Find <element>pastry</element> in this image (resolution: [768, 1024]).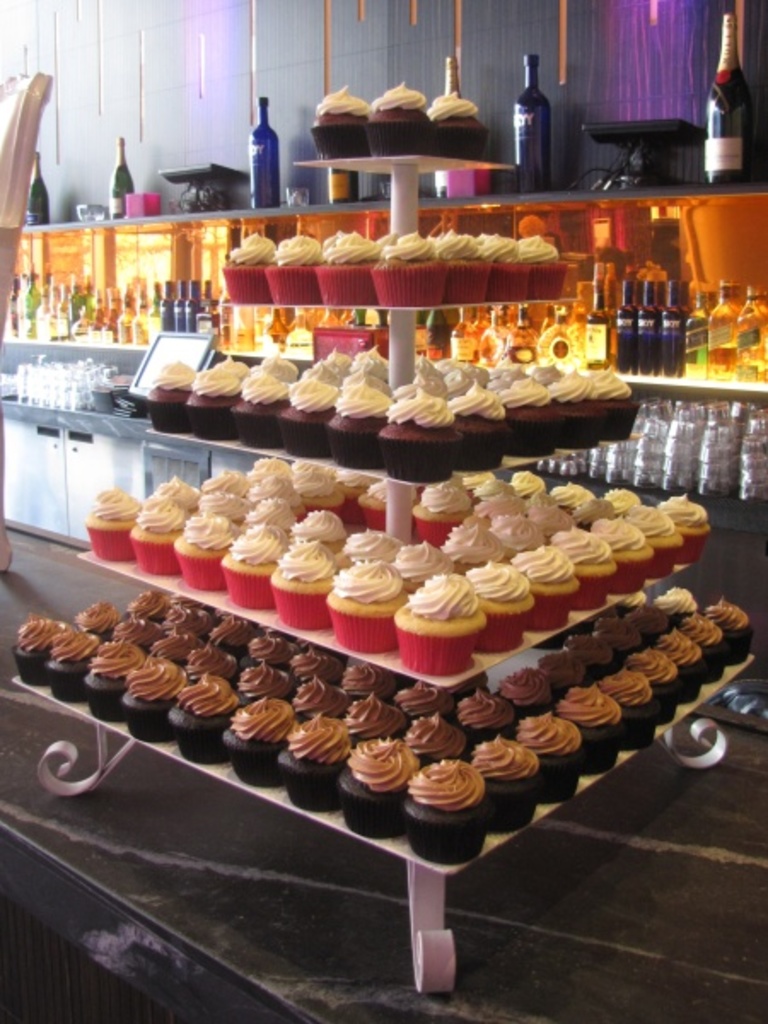
[x1=633, y1=638, x2=678, y2=713].
